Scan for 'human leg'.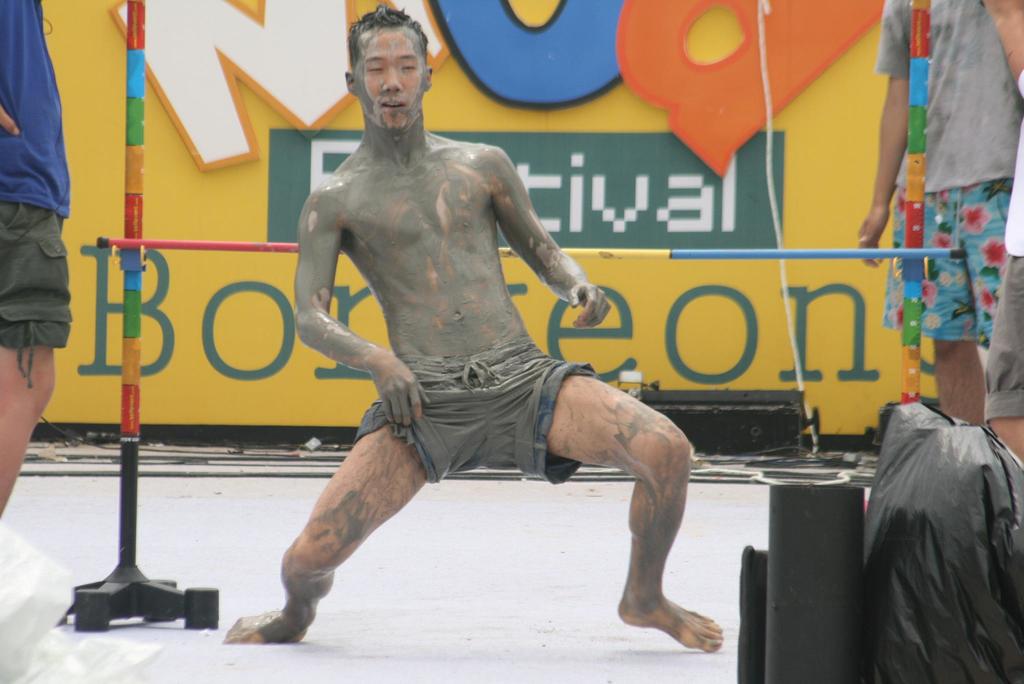
Scan result: {"x1": 225, "y1": 362, "x2": 492, "y2": 644}.
